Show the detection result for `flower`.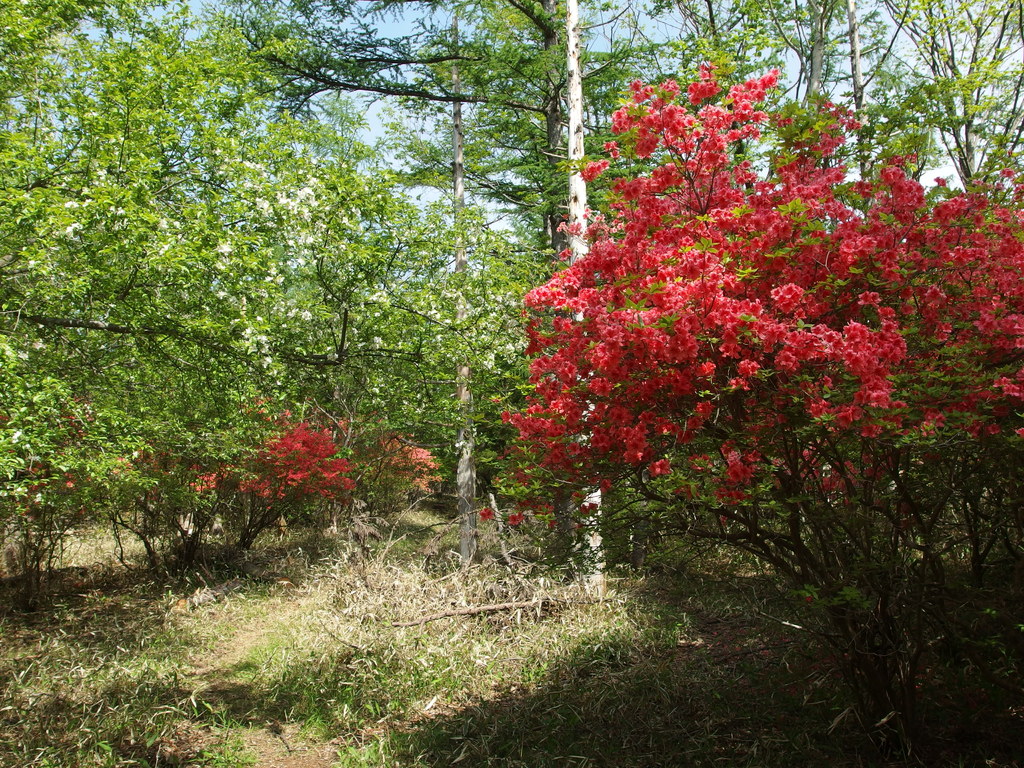
detection(479, 507, 494, 518).
